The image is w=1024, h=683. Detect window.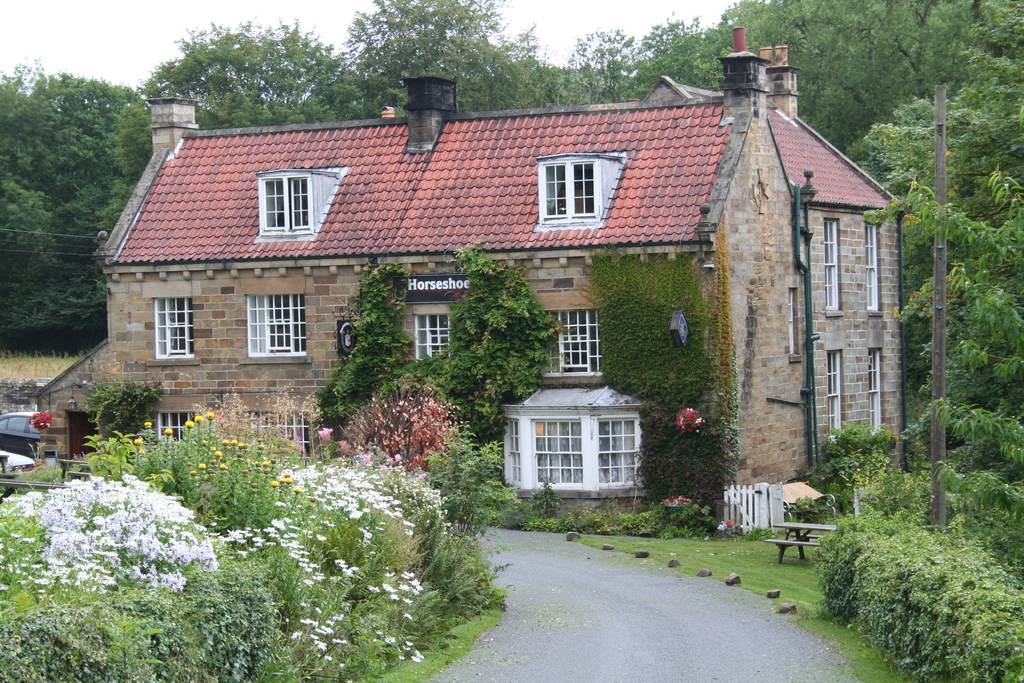
Detection: <region>250, 297, 309, 361</region>.
